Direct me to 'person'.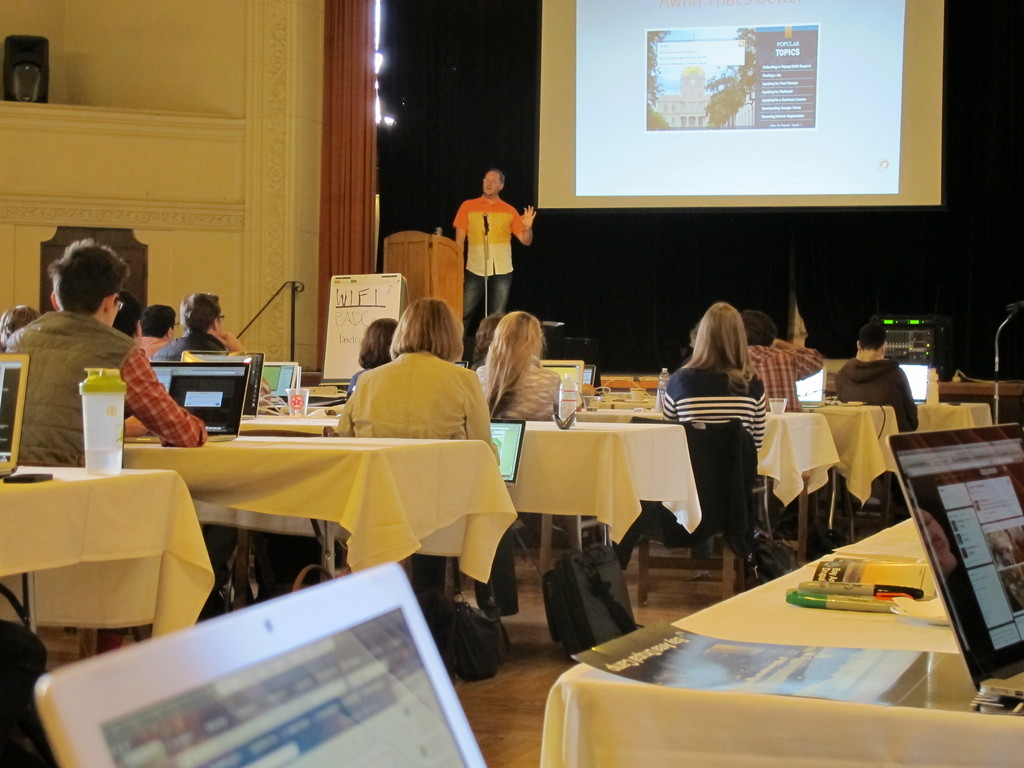
Direction: bbox=[730, 305, 824, 410].
